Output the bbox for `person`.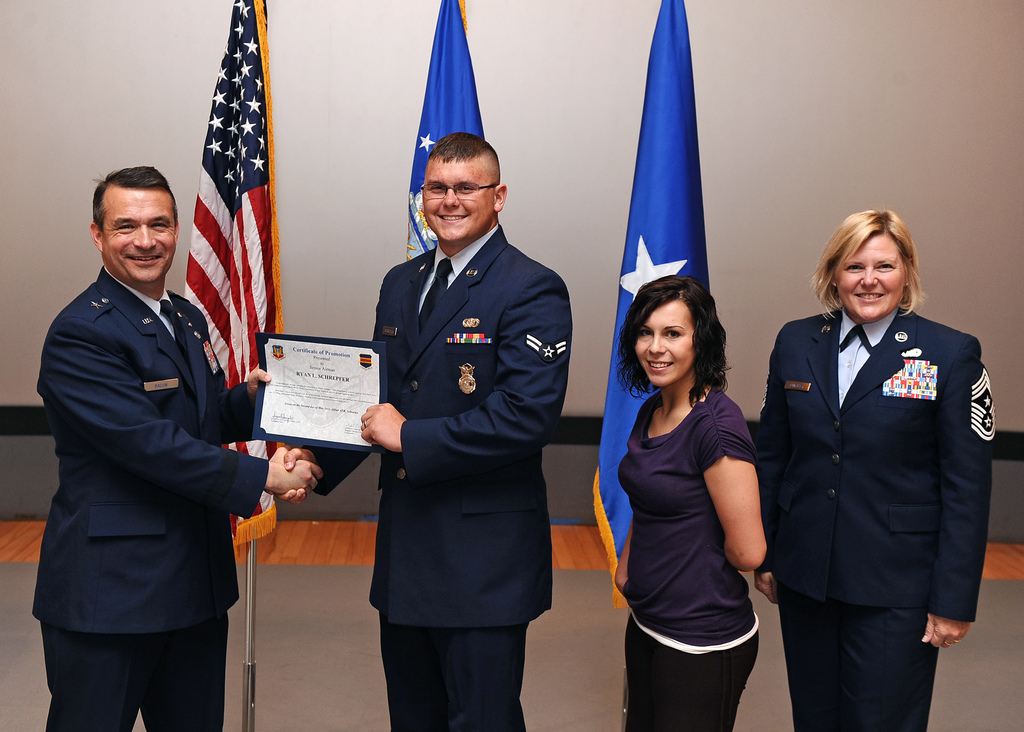
Rect(340, 113, 568, 705).
